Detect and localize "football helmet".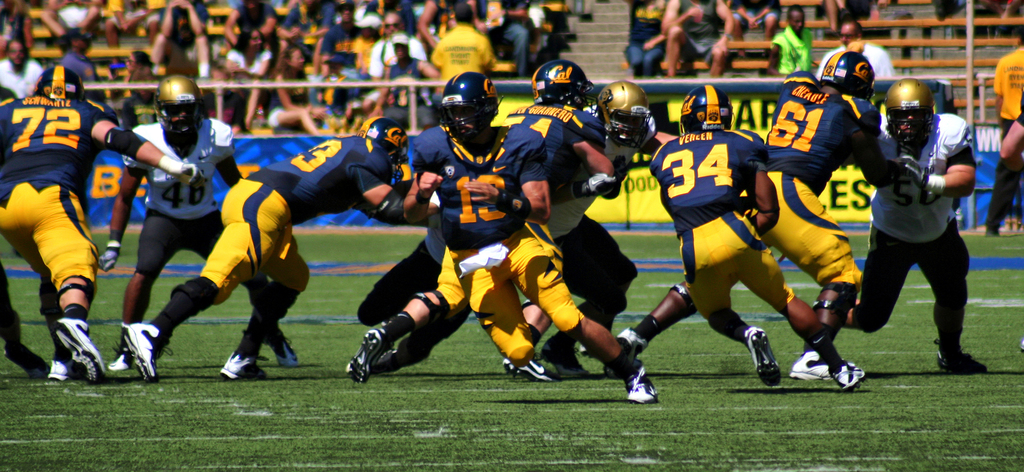
Localized at (left=151, top=74, right=213, bottom=145).
